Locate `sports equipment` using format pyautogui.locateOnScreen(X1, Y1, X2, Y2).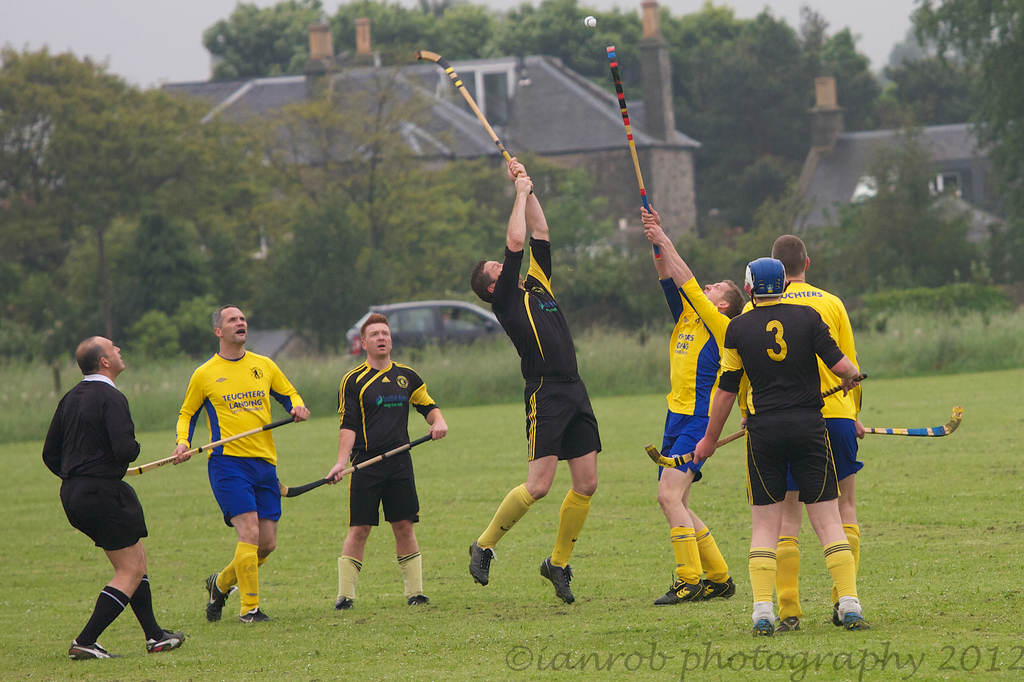
pyautogui.locateOnScreen(124, 414, 295, 476).
